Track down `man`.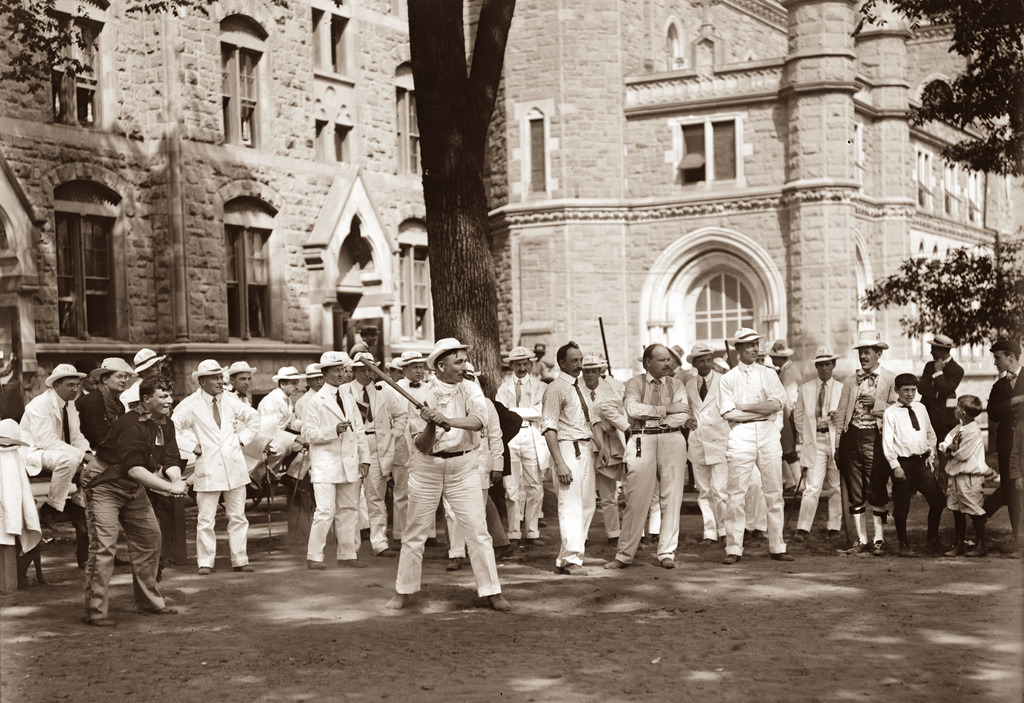
Tracked to {"left": 687, "top": 340, "right": 727, "bottom": 544}.
